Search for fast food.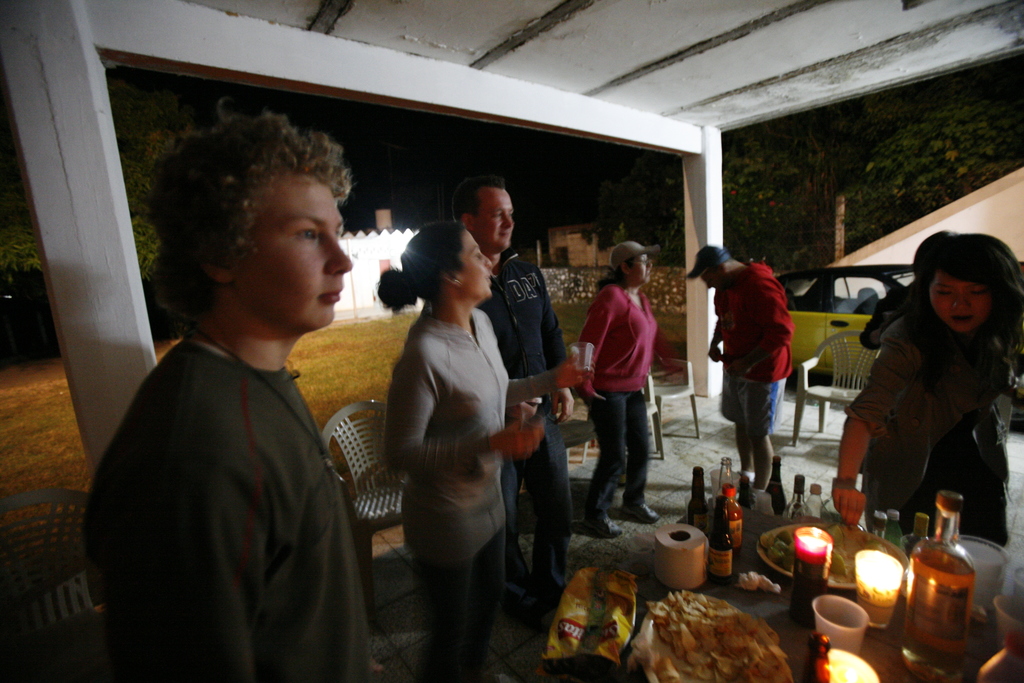
Found at pyautogui.locateOnScreen(637, 575, 798, 682).
